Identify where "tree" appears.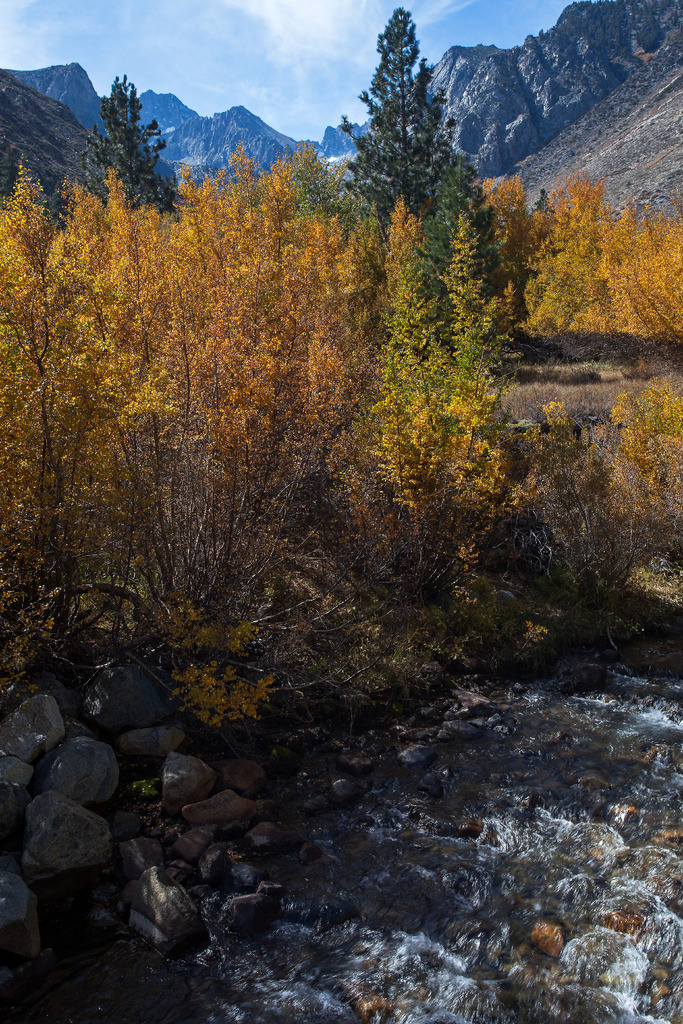
Appears at left=76, top=70, right=190, bottom=225.
